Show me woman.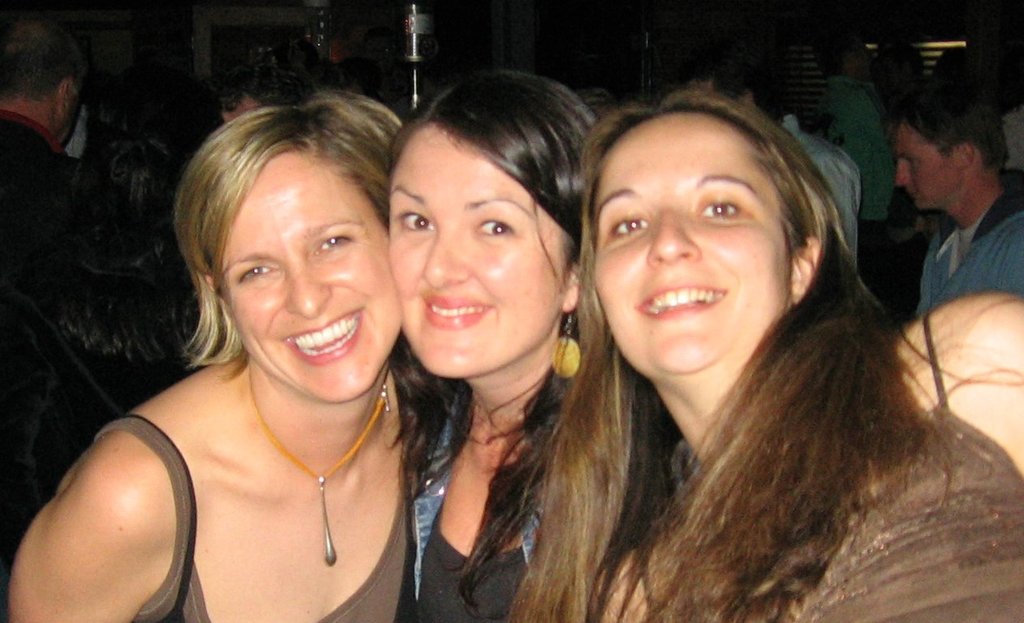
woman is here: (13,56,478,622).
